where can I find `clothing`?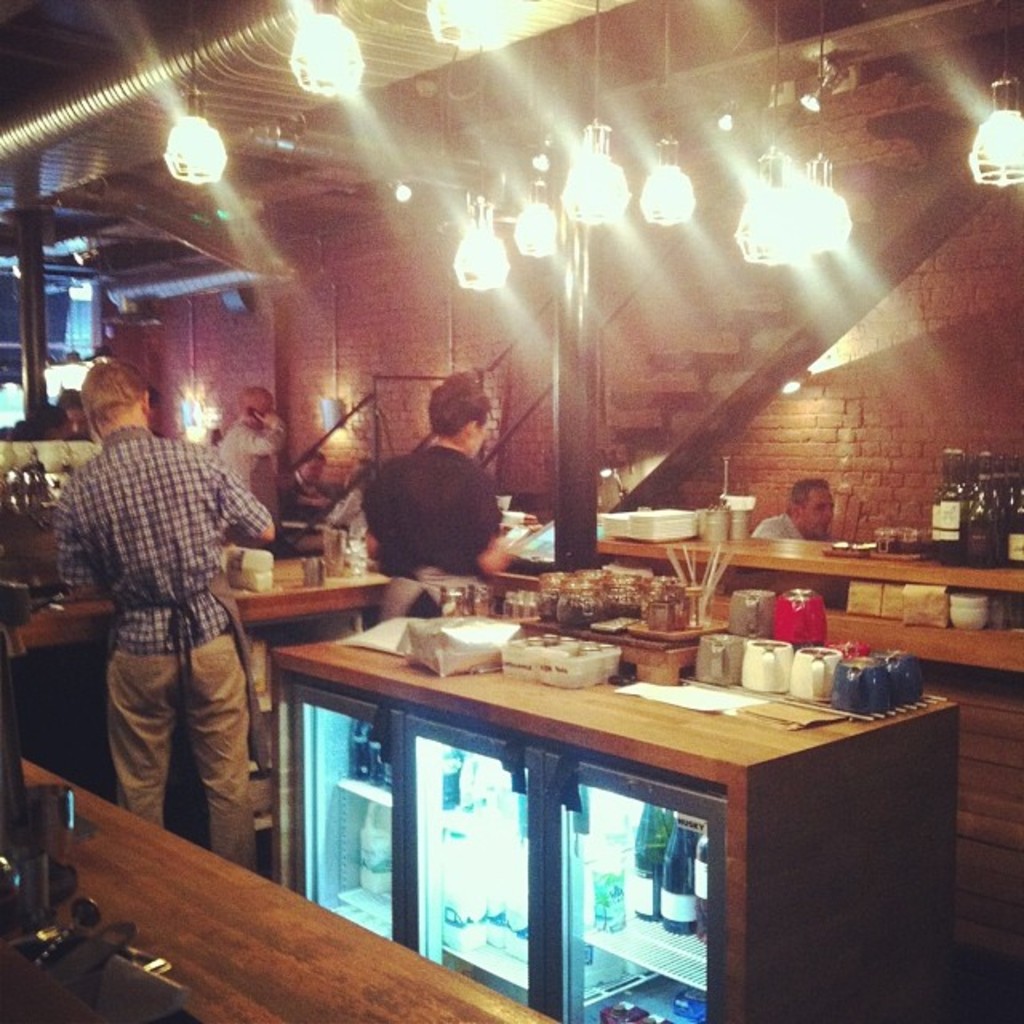
You can find it at left=360, top=435, right=514, bottom=622.
